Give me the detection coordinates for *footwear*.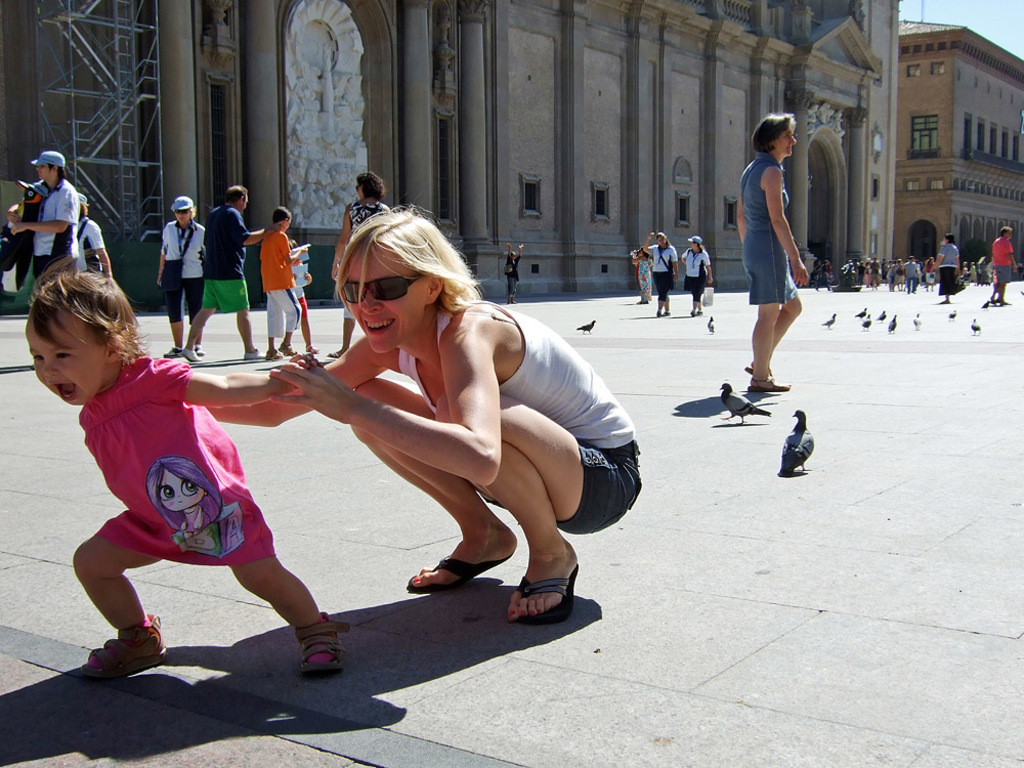
locate(691, 308, 701, 317).
